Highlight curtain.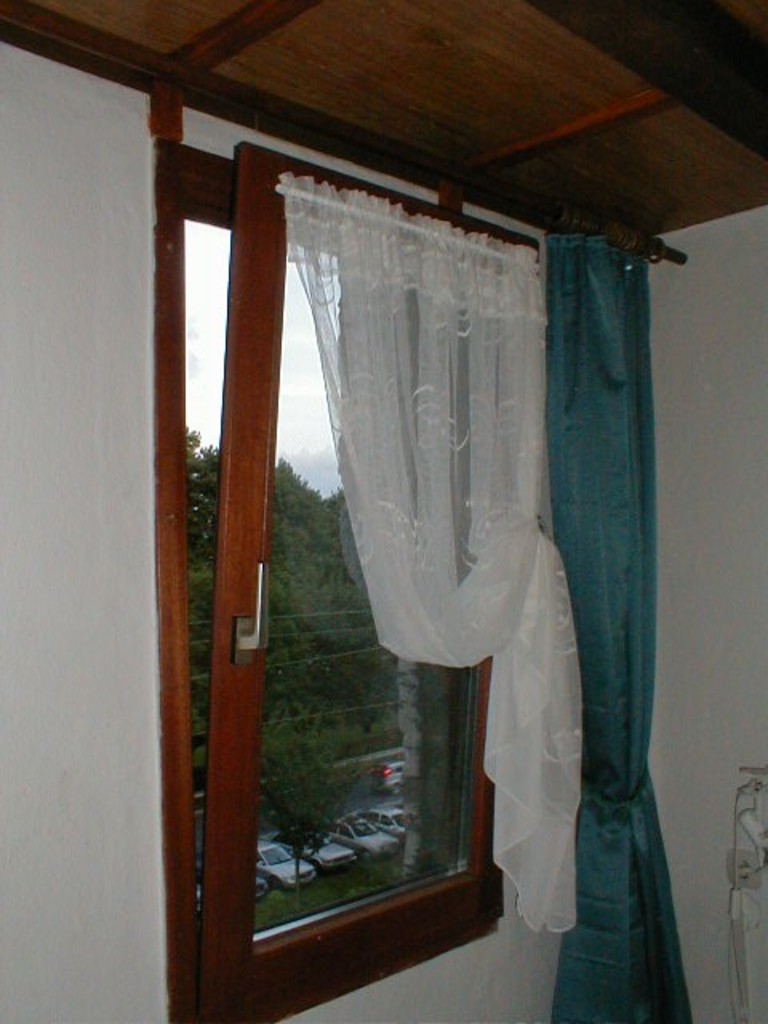
Highlighted region: 539 218 714 1022.
